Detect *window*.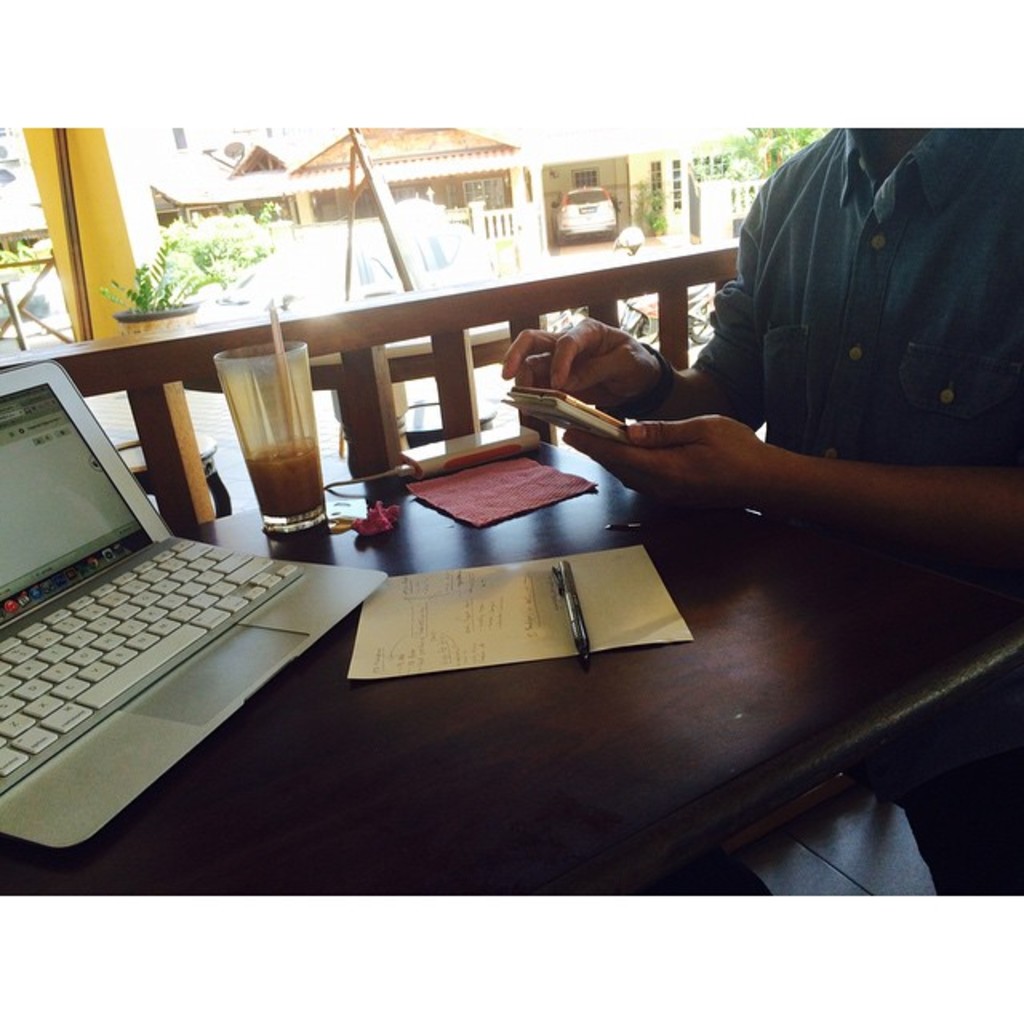
Detected at <box>227,139,283,170</box>.
